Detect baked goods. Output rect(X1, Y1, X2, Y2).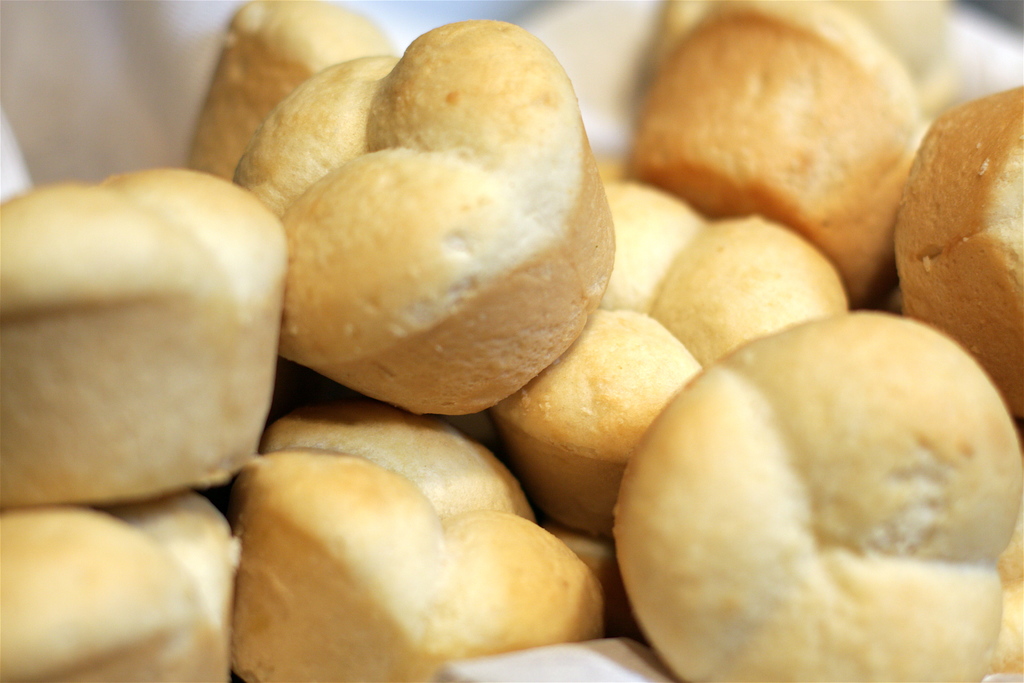
rect(605, 303, 1023, 682).
